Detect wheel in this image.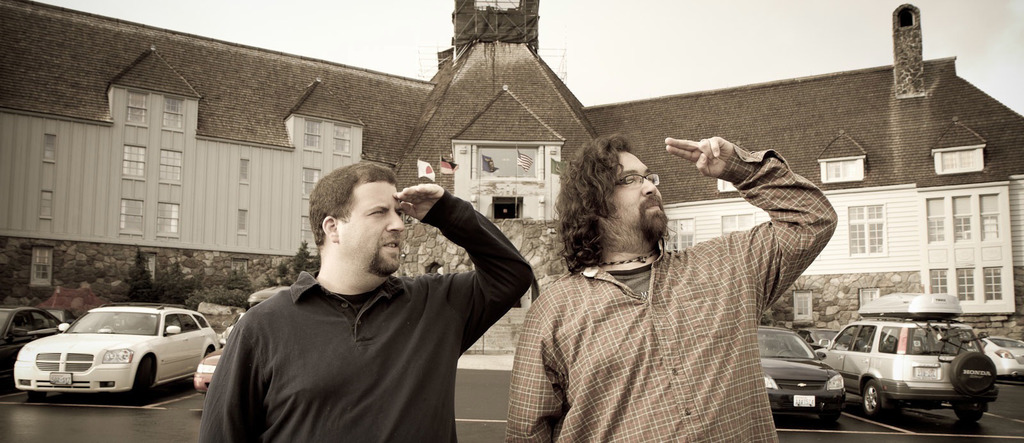
Detection: pyautogui.locateOnScreen(127, 358, 152, 407).
